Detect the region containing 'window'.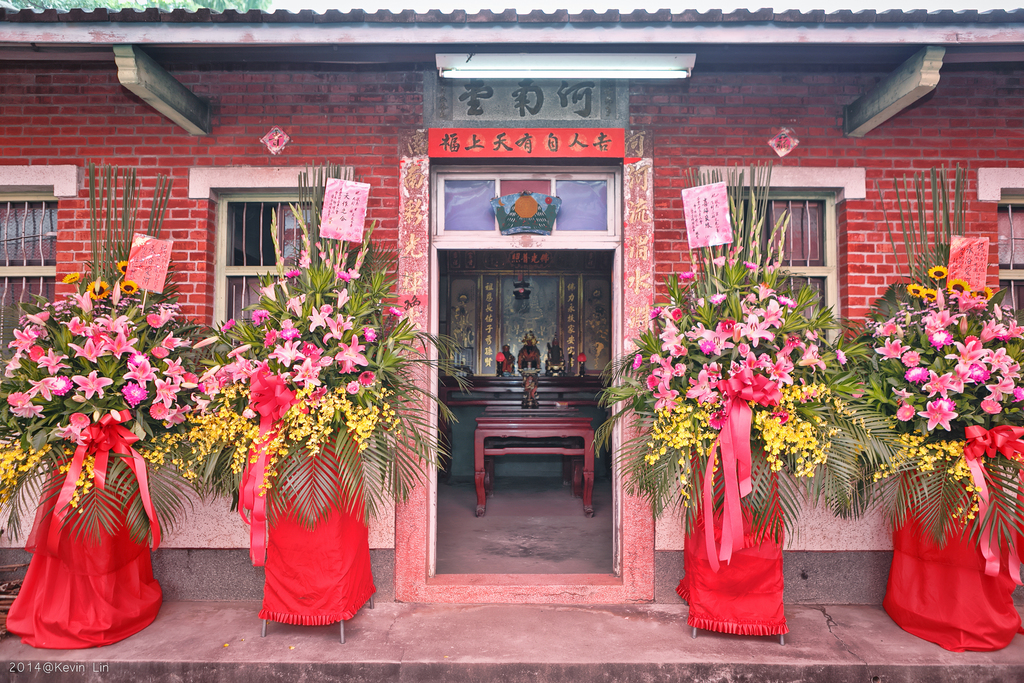
locate(0, 169, 69, 398).
